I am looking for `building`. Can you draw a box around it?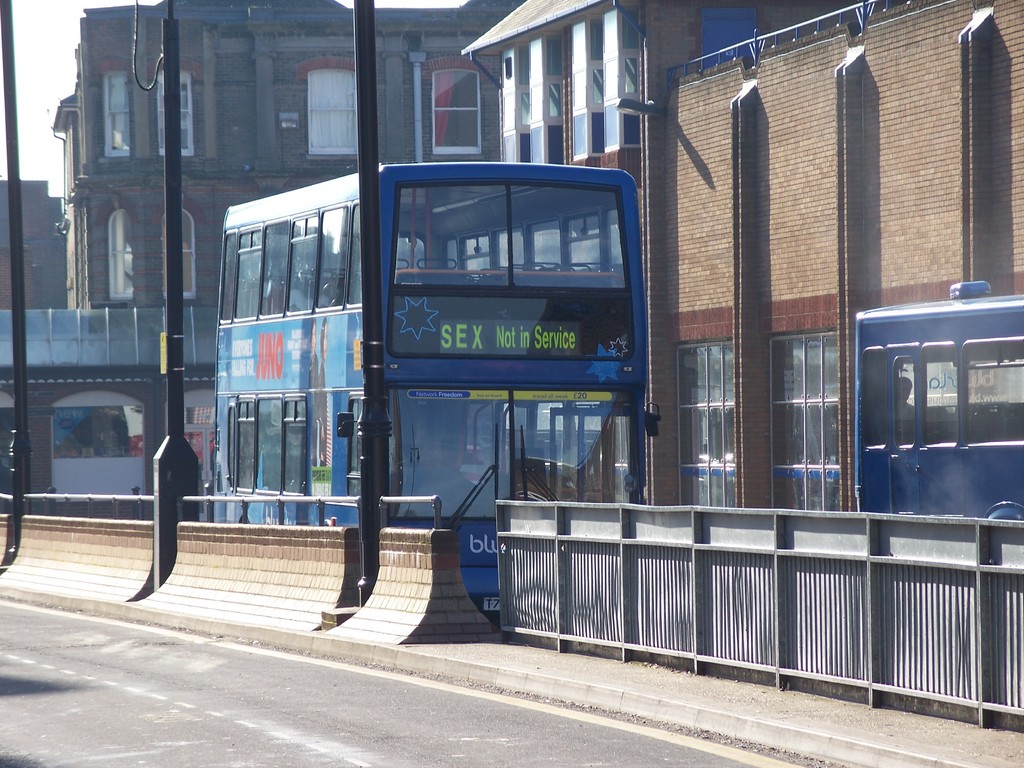
Sure, the bounding box is (x1=461, y1=1, x2=1023, y2=552).
